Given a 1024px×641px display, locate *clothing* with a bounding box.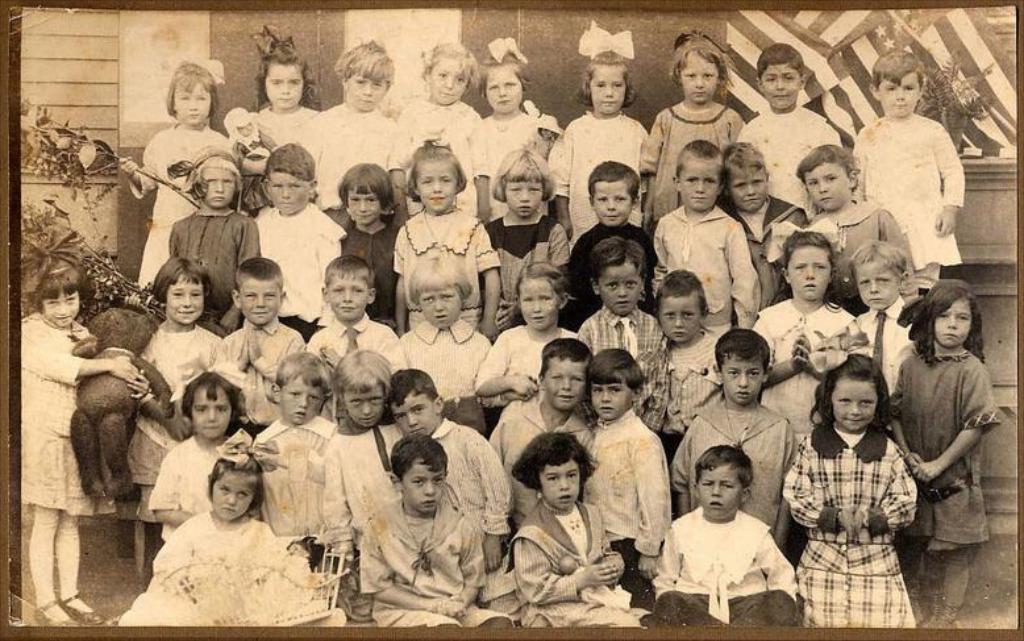
Located: 648, 501, 798, 624.
